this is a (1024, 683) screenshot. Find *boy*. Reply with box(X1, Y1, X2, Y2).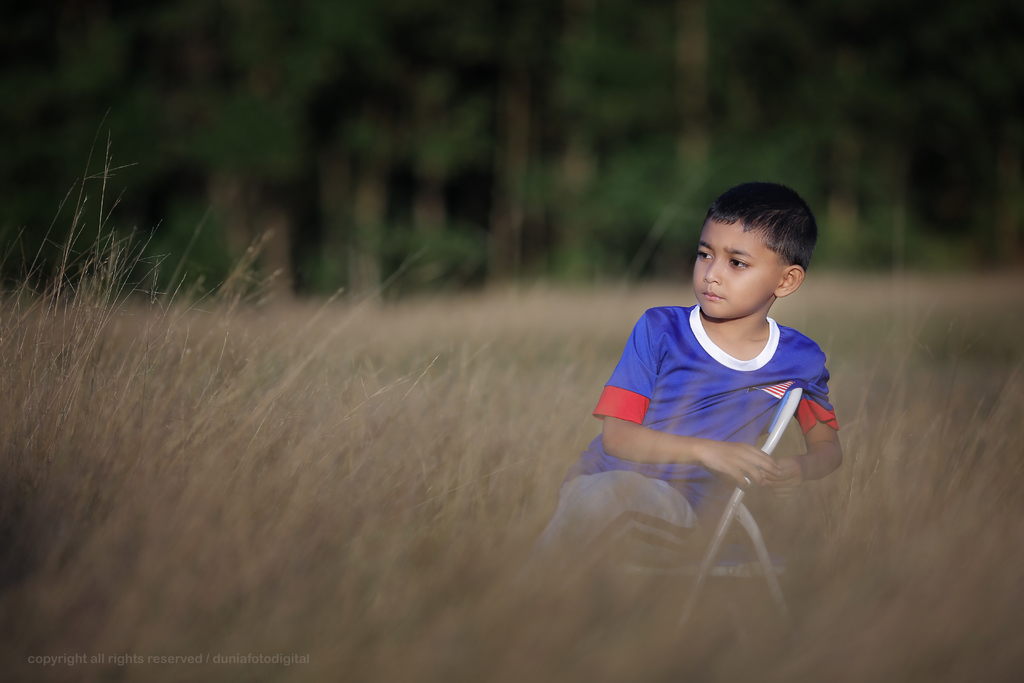
box(572, 176, 854, 519).
